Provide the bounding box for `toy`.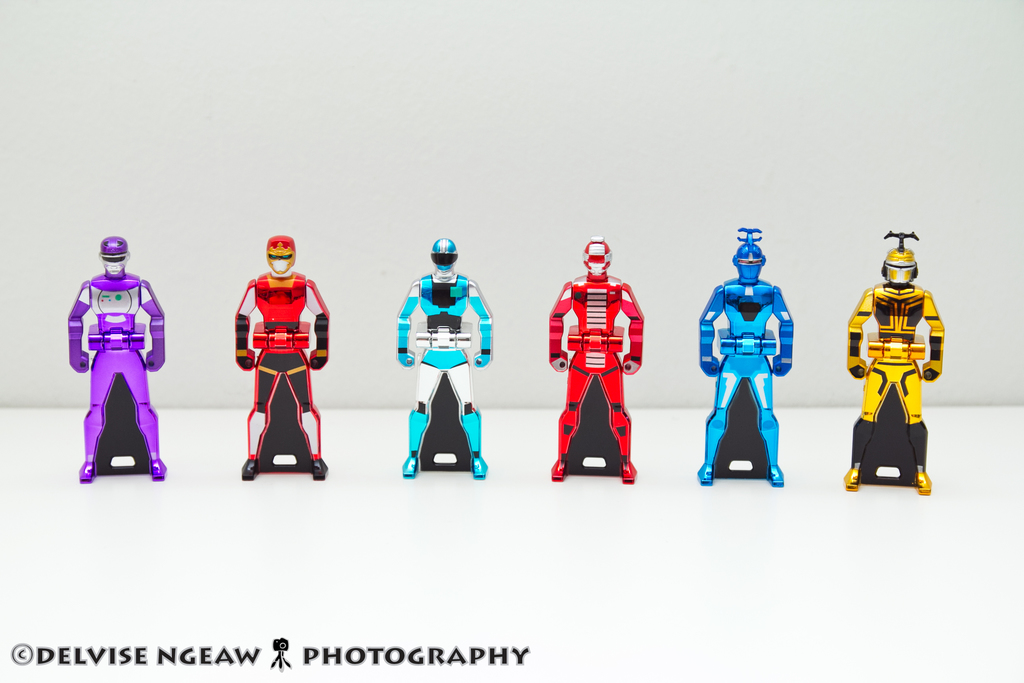
detection(65, 230, 173, 485).
